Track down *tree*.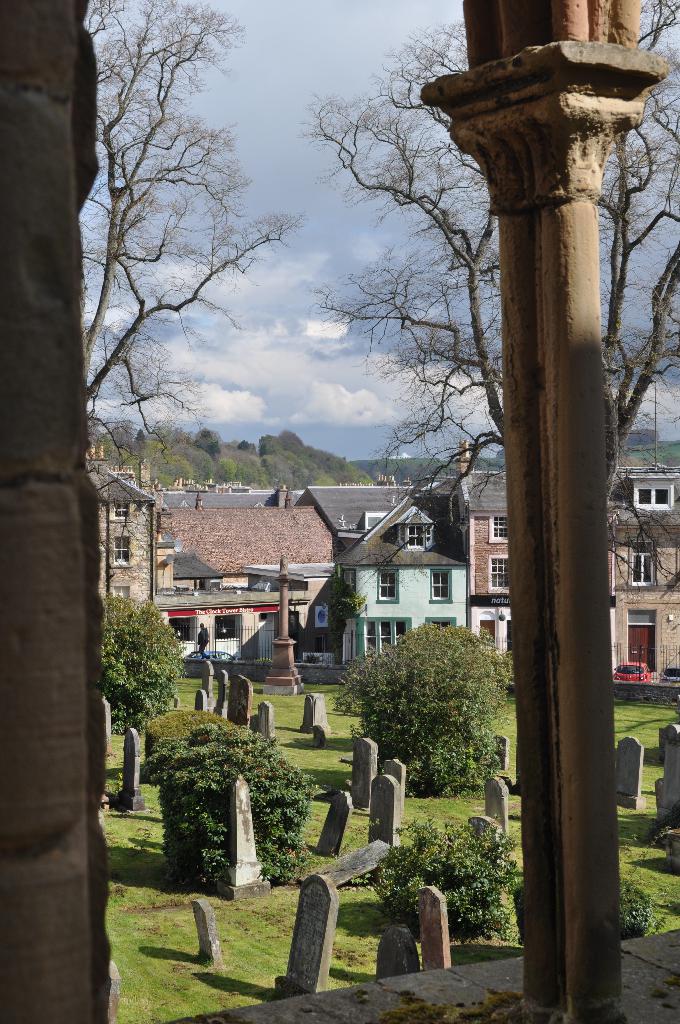
Tracked to {"x1": 77, "y1": 0, "x2": 302, "y2": 408}.
